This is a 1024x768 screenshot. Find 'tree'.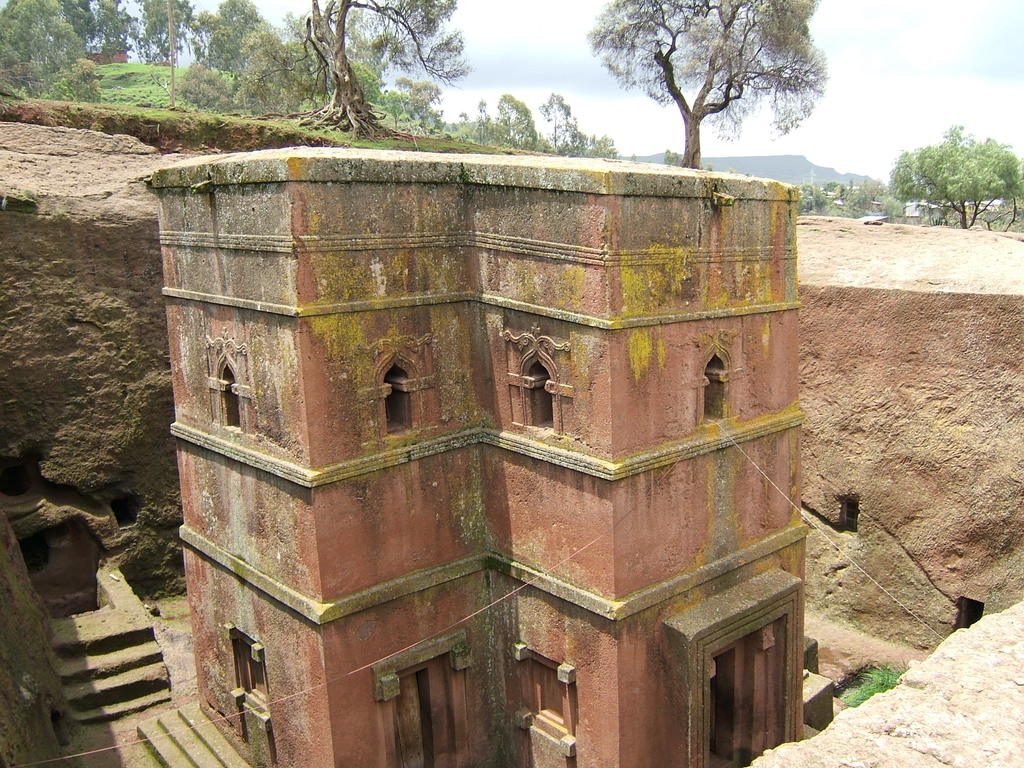
Bounding box: 879,169,912,222.
